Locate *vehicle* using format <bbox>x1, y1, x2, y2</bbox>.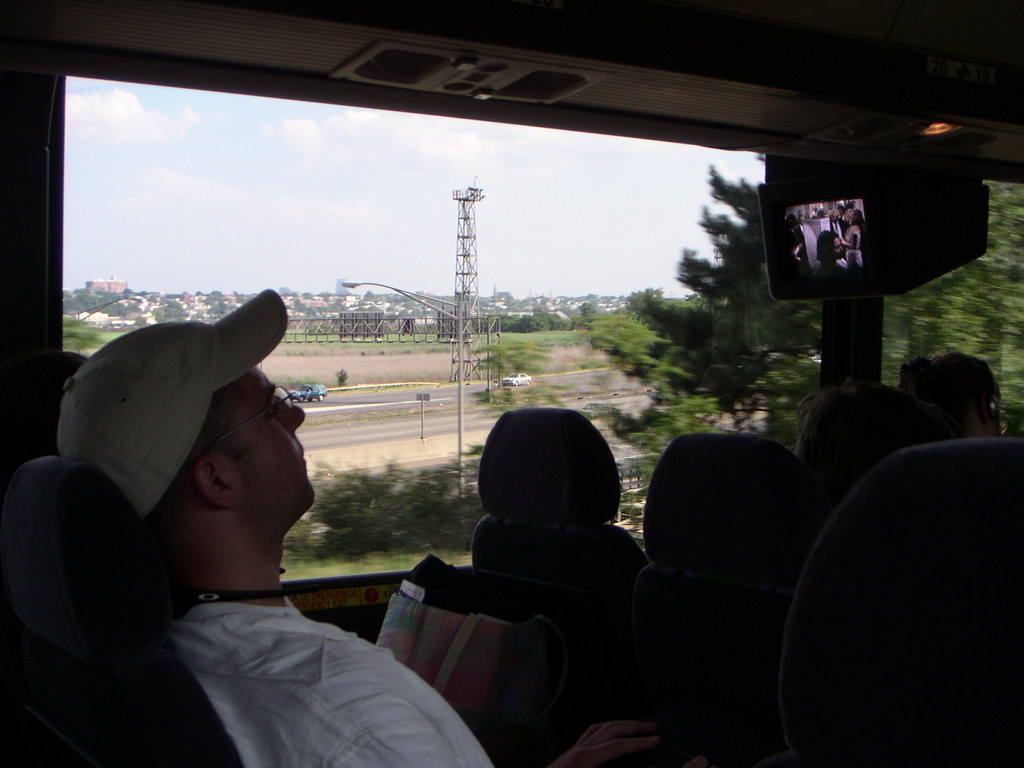
<bbox>296, 381, 328, 404</bbox>.
